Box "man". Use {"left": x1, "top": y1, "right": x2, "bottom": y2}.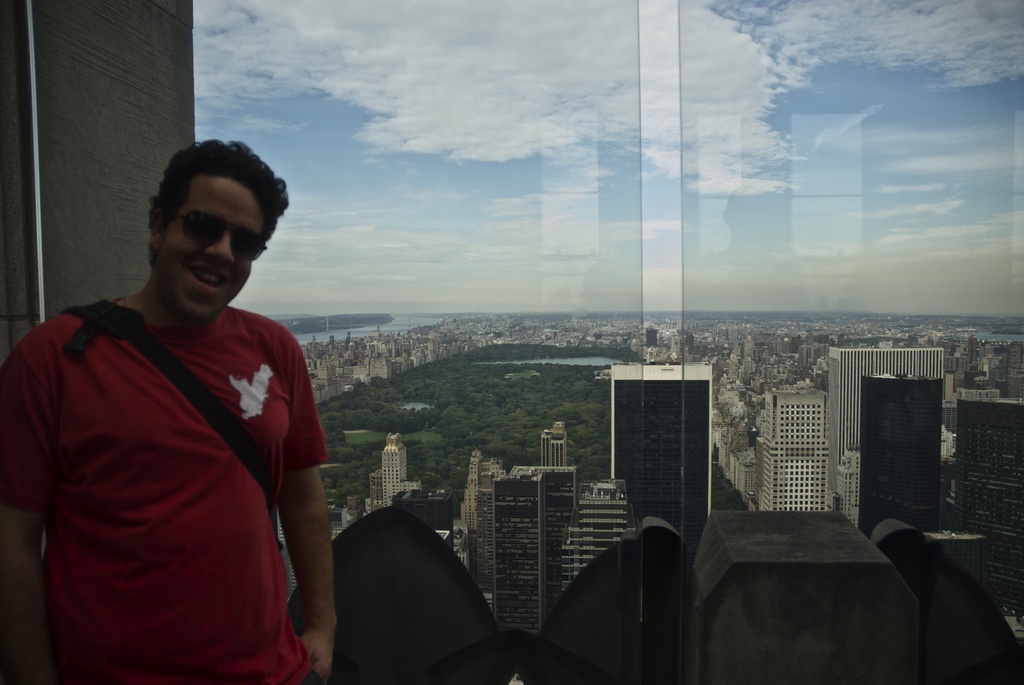
{"left": 0, "top": 135, "right": 340, "bottom": 684}.
